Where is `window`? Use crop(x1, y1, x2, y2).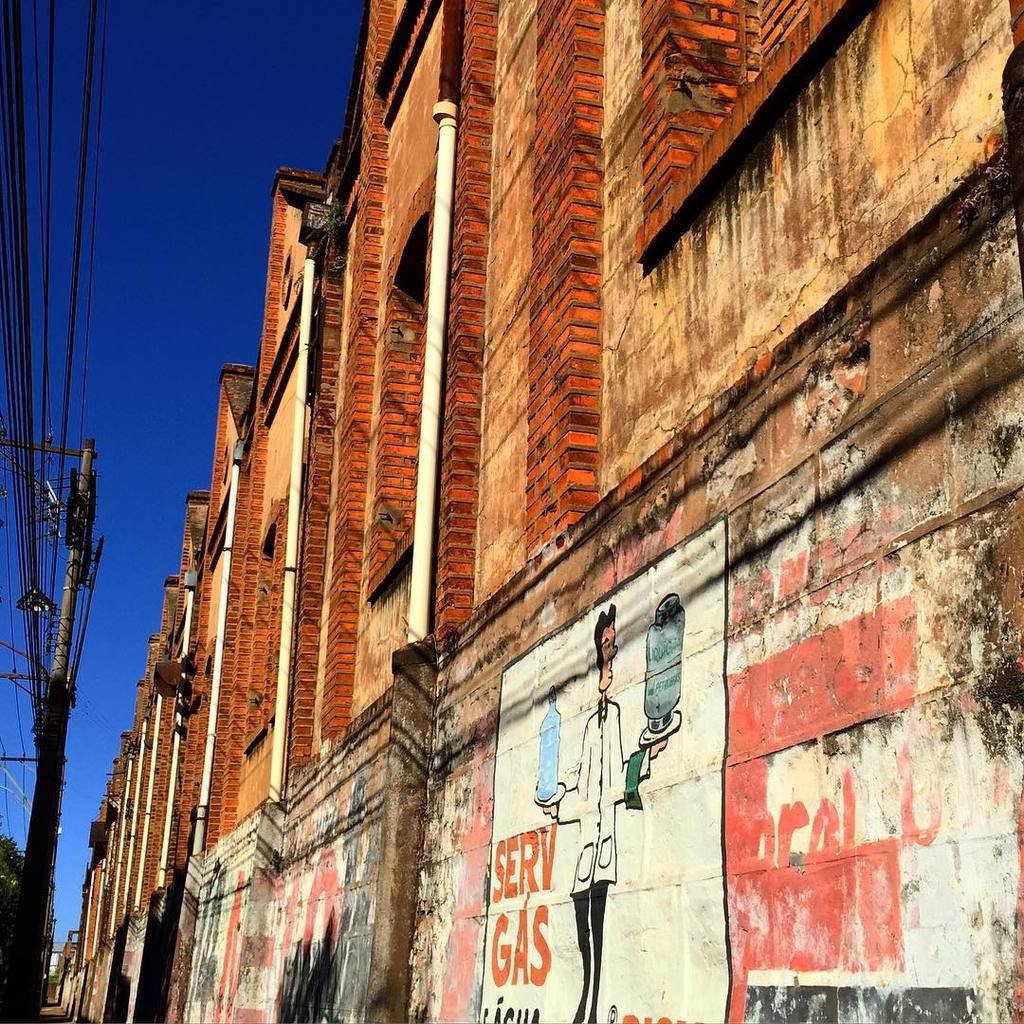
crop(378, 190, 450, 614).
